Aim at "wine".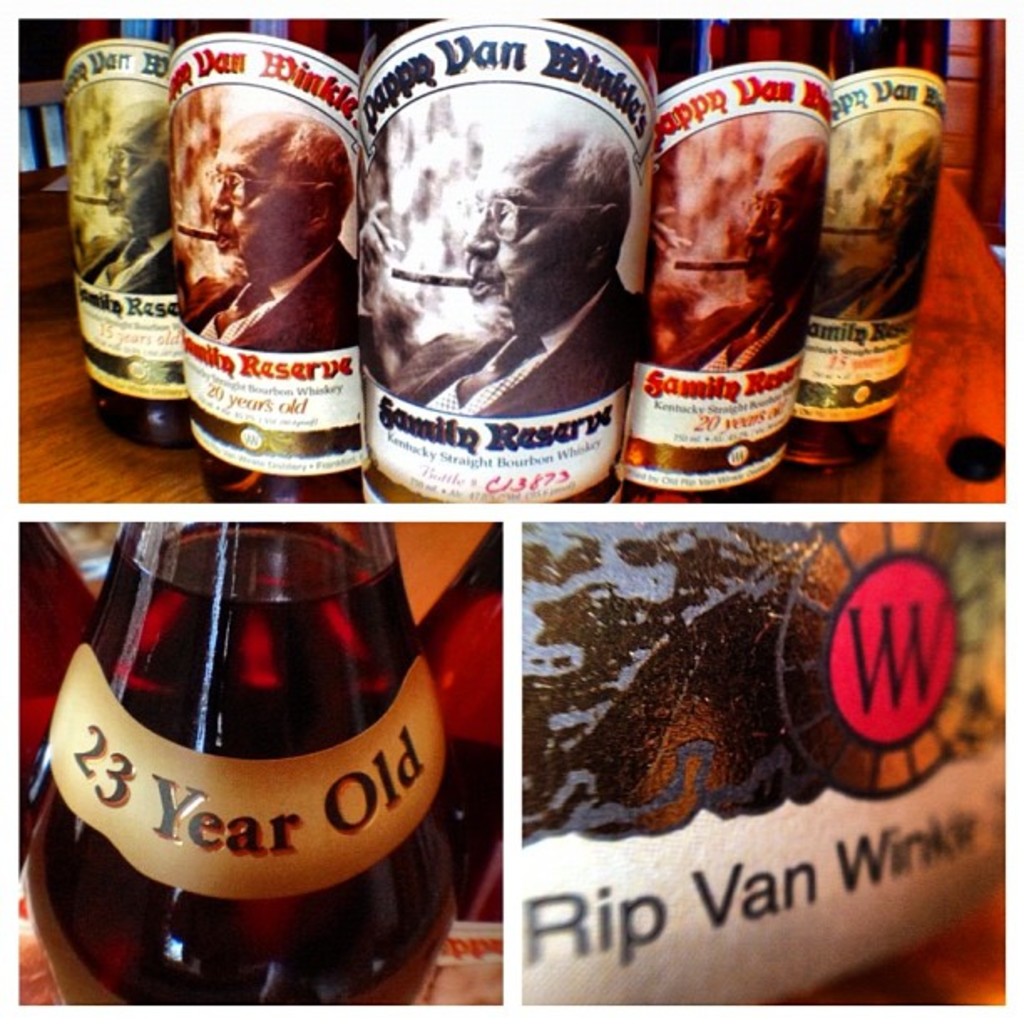
Aimed at {"left": 162, "top": 15, "right": 358, "bottom": 512}.
